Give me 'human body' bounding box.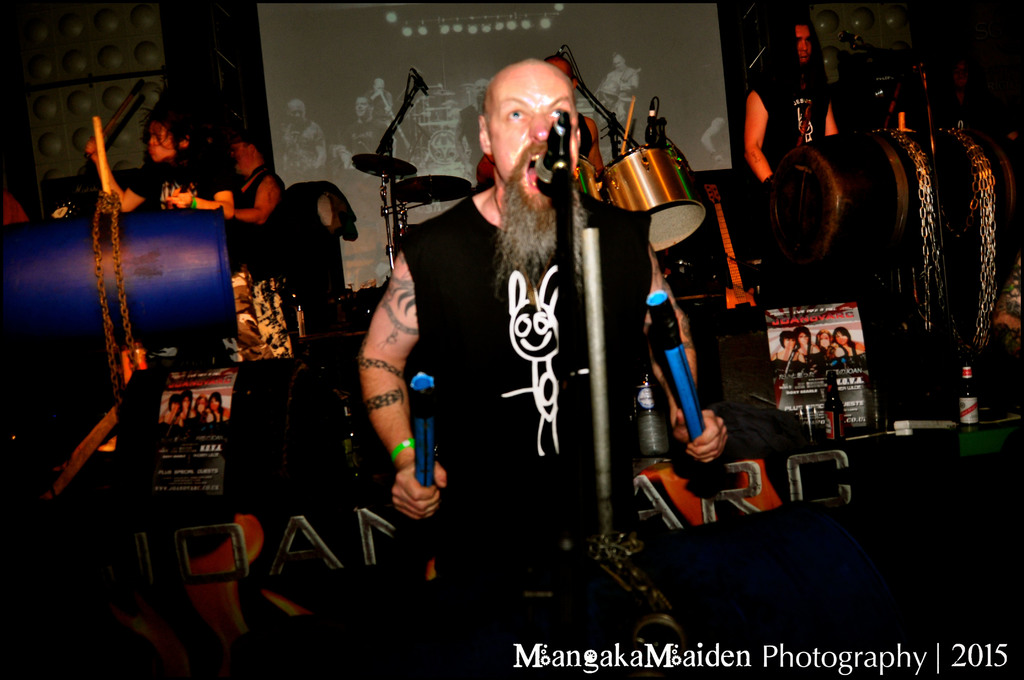
[341, 123, 399, 181].
